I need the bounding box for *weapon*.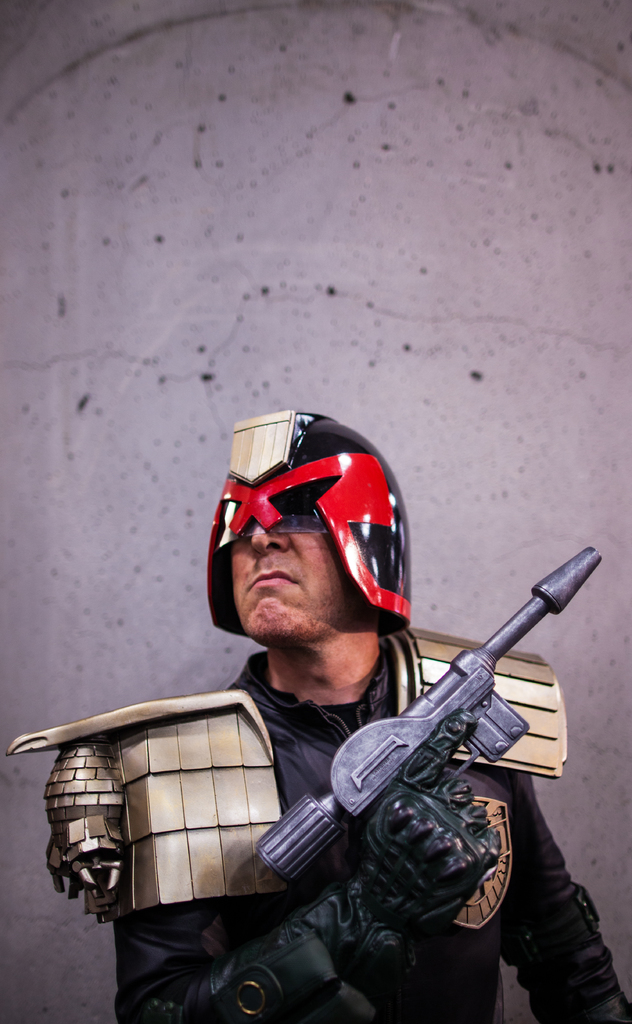
Here it is: left=251, top=540, right=611, bottom=942.
